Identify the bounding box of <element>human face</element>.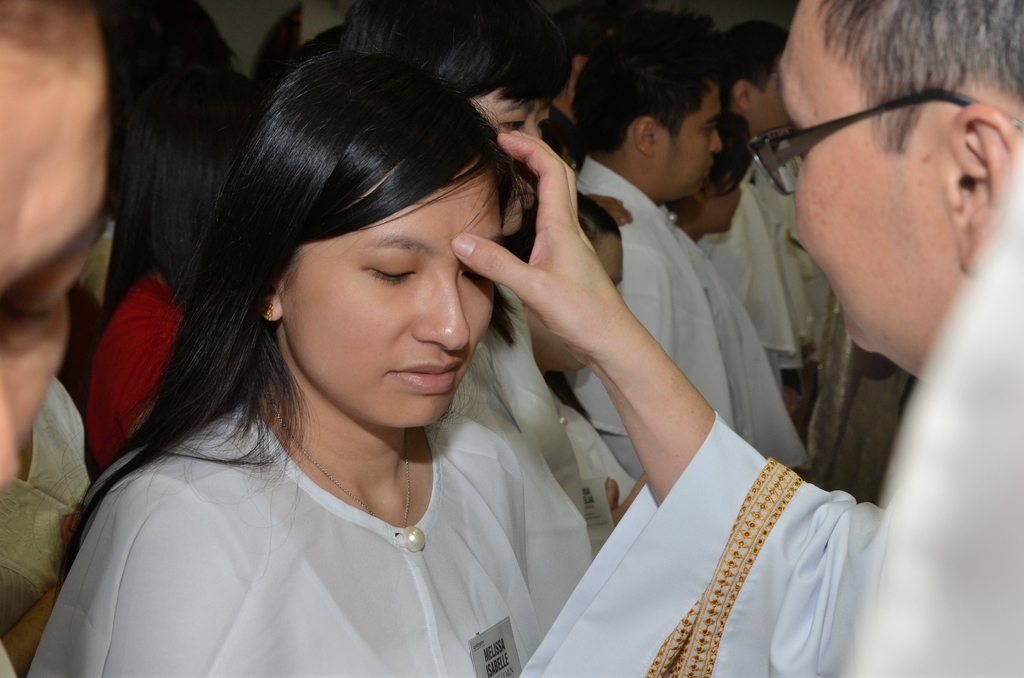
<box>749,75,796,142</box>.
